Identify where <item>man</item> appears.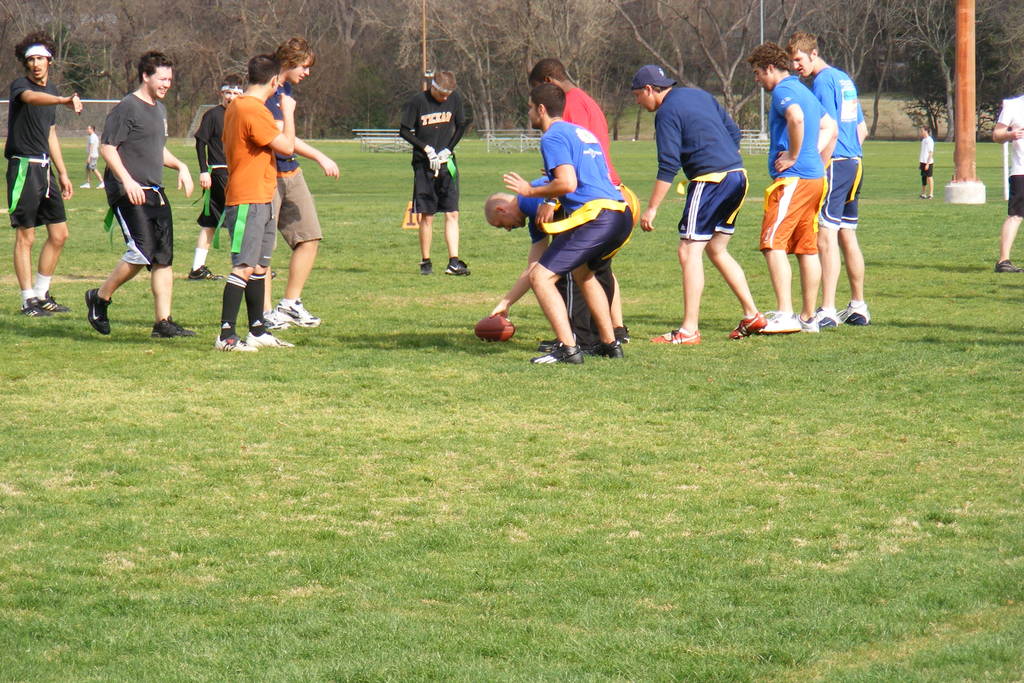
Appears at x1=395, y1=67, x2=472, y2=276.
